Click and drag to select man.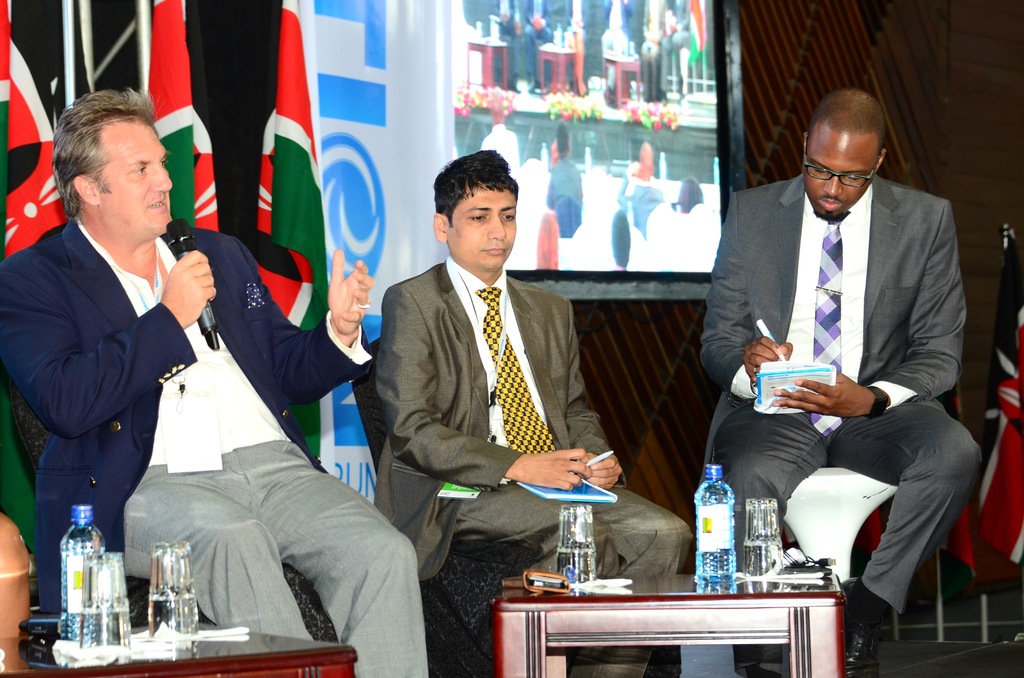
Selection: [0,85,429,677].
